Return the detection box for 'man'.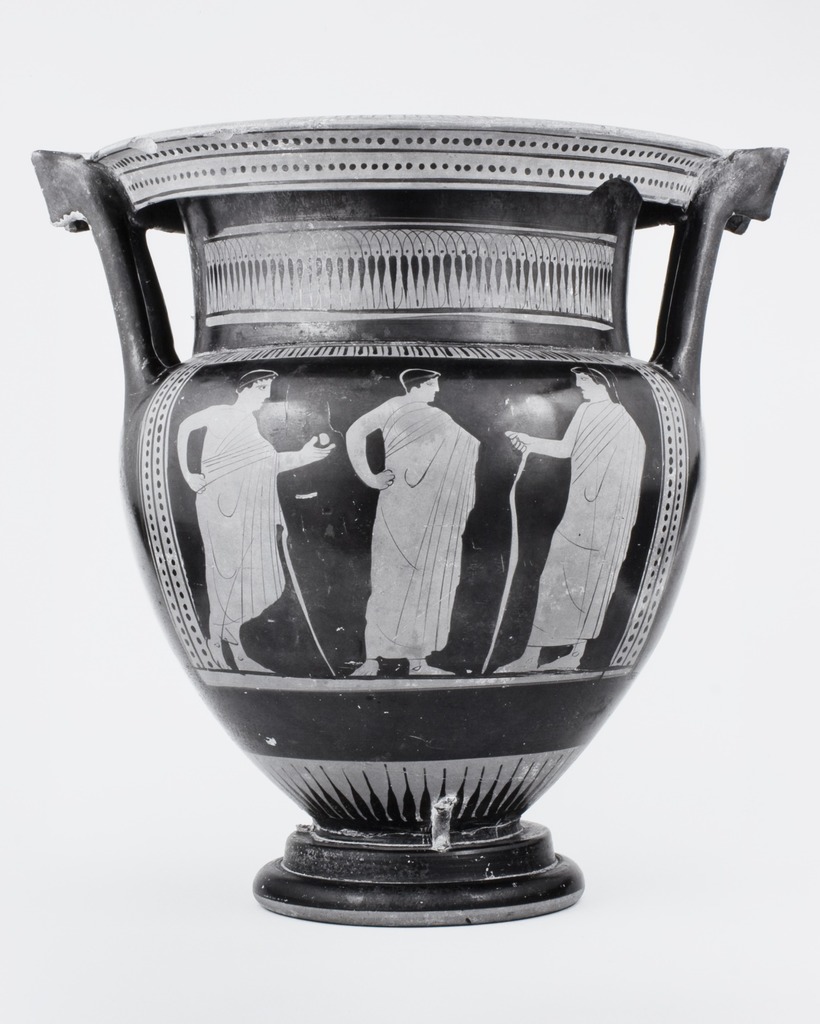
select_region(498, 350, 653, 684).
